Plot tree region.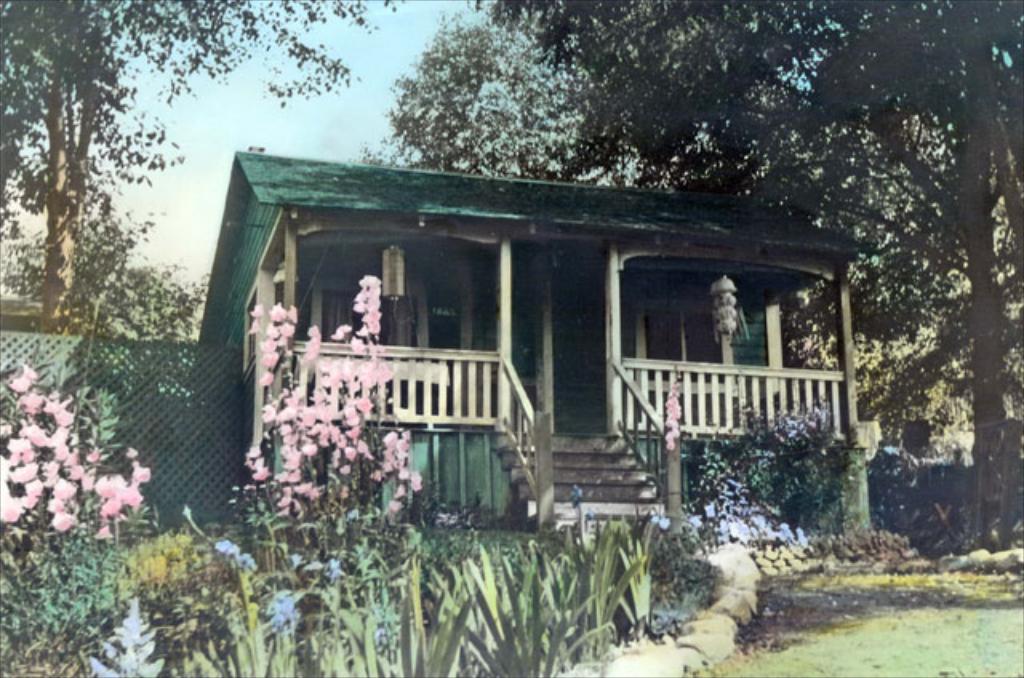
Plotted at l=0, t=0, r=408, b=336.
